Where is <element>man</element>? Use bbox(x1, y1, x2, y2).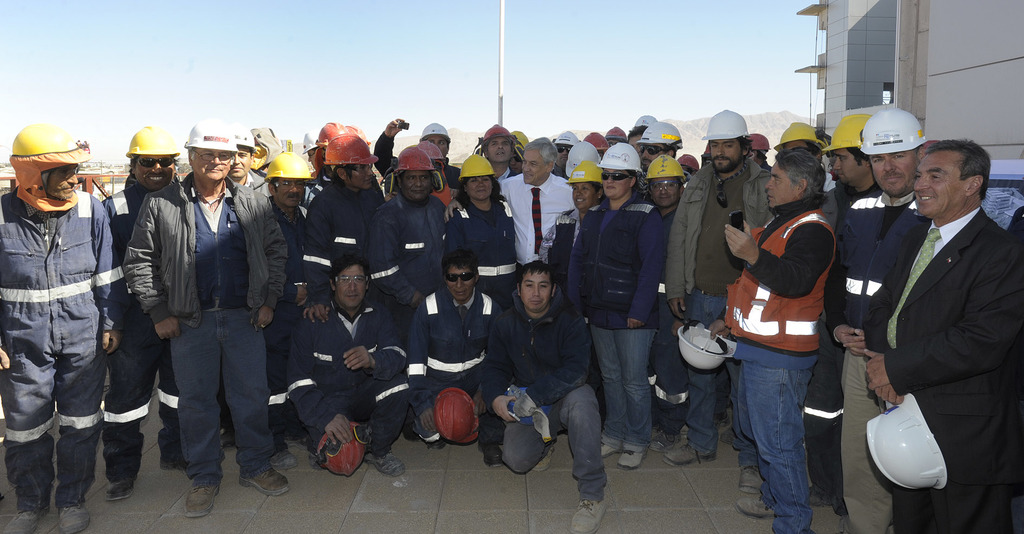
bbox(716, 149, 835, 533).
